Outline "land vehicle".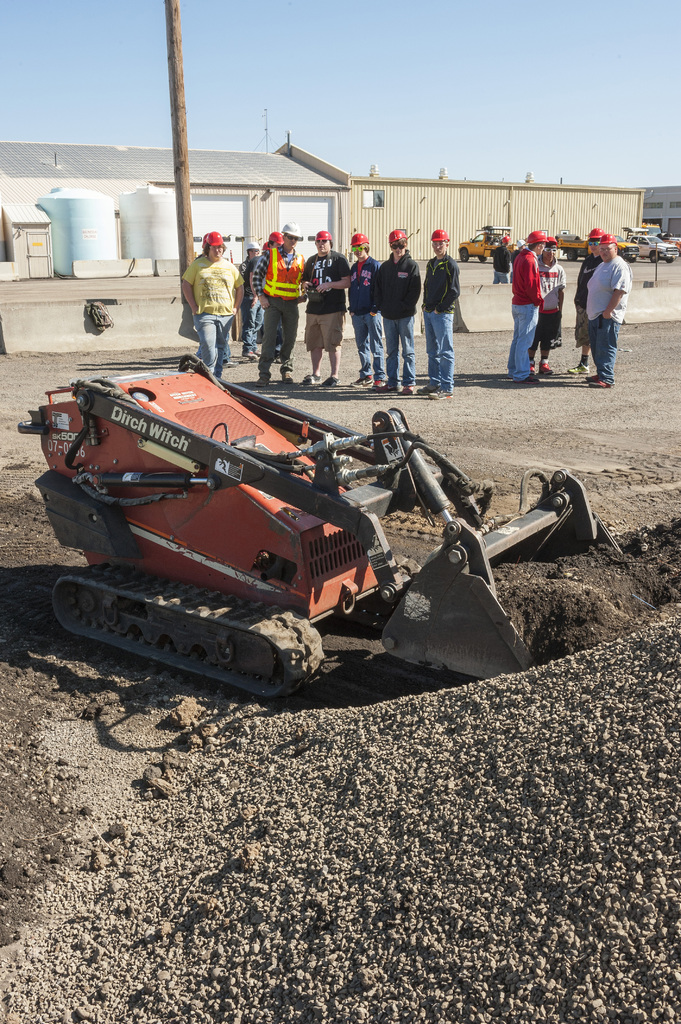
Outline: 10, 352, 584, 701.
